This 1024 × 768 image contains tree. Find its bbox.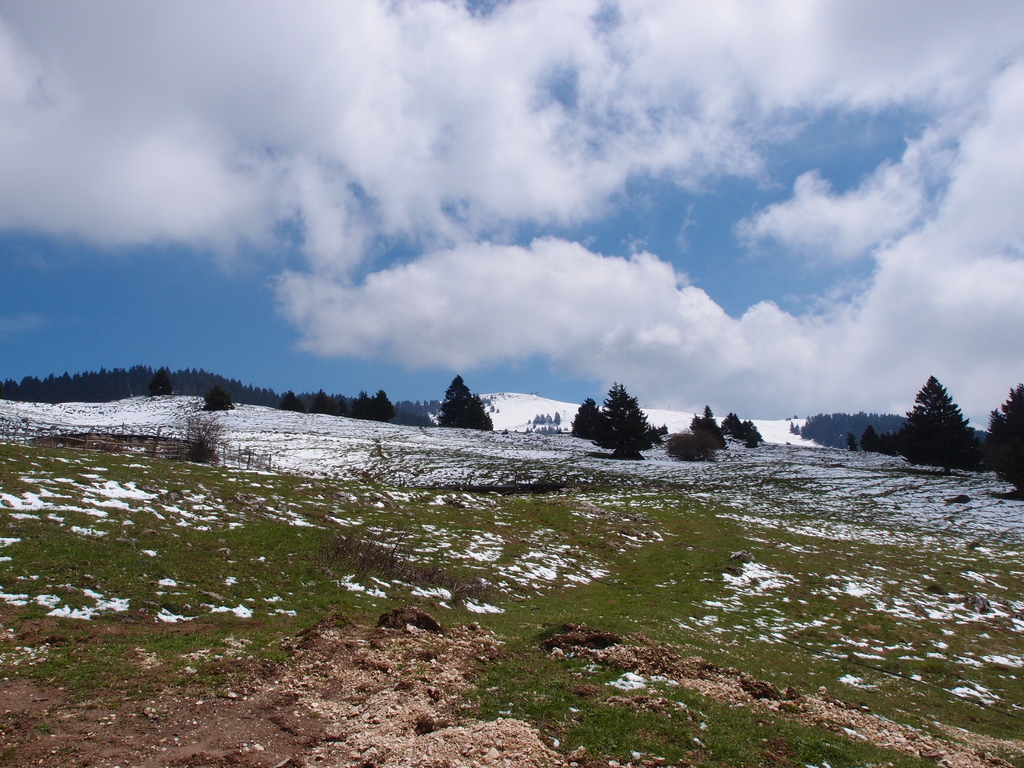
box(151, 367, 175, 397).
